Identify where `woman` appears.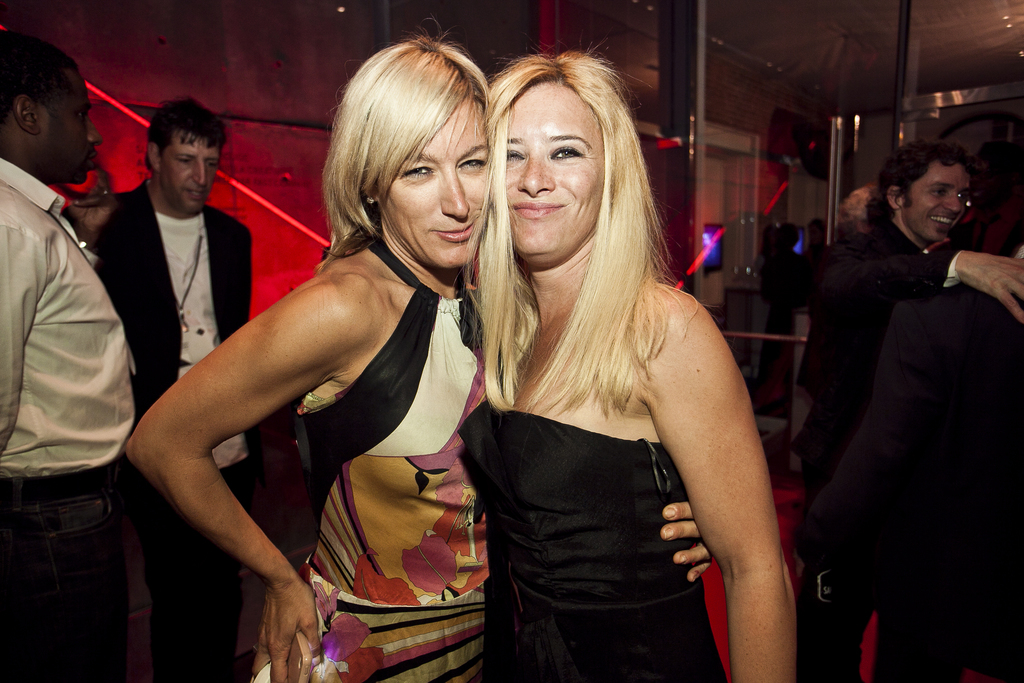
Appears at rect(456, 42, 798, 682).
